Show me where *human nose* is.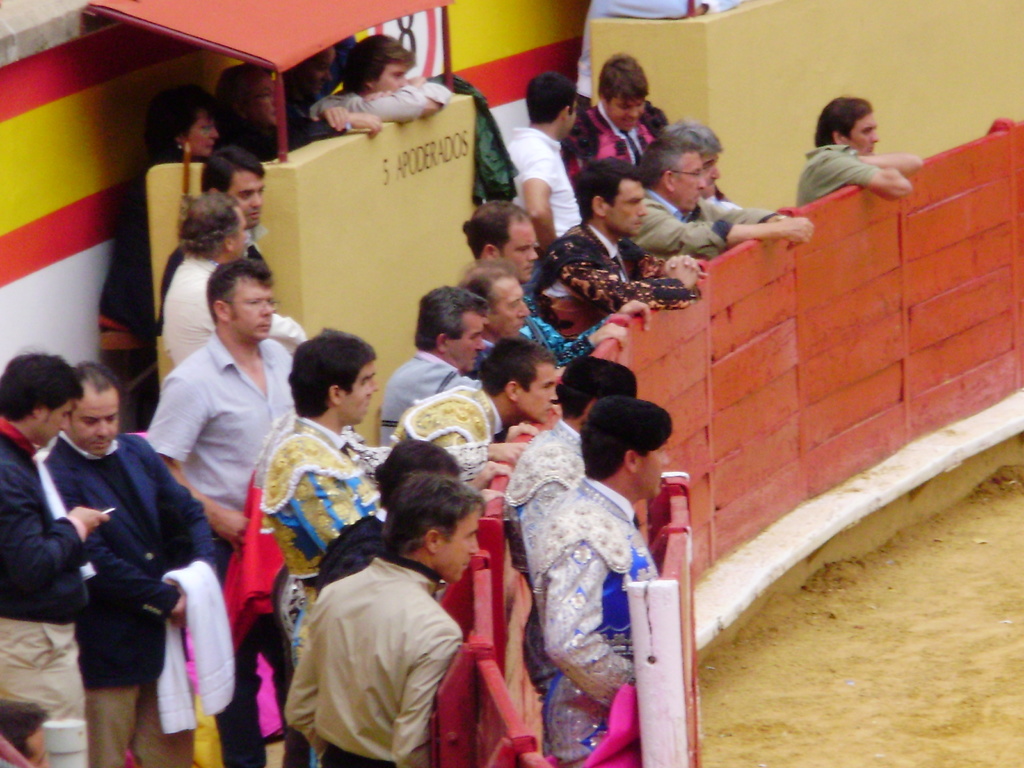
*human nose* is at BBox(476, 340, 485, 349).
